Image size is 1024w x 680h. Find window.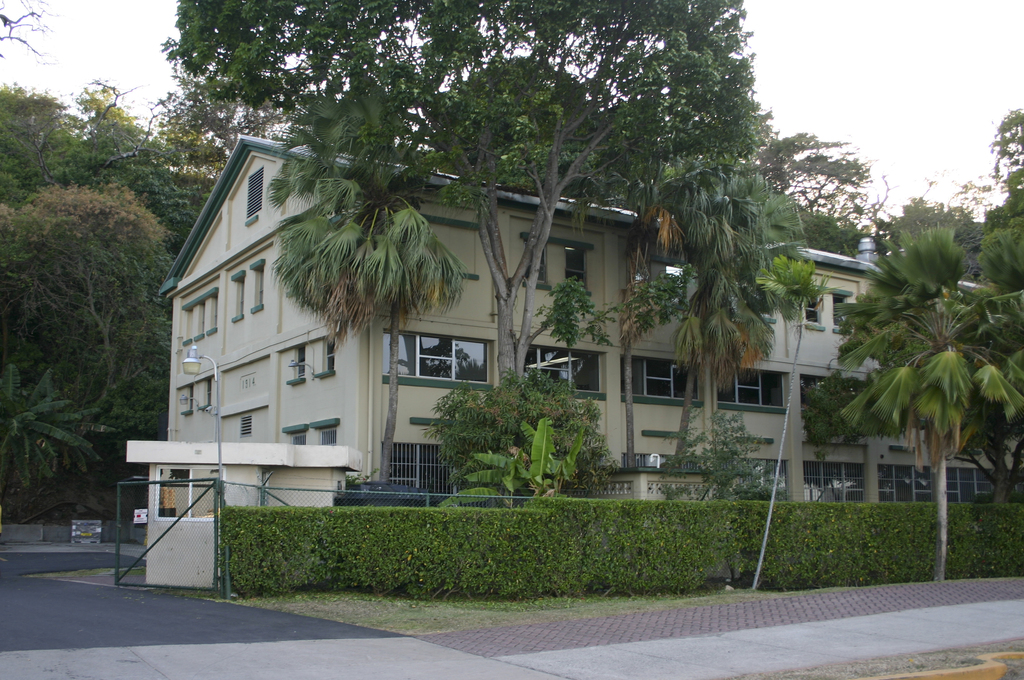
bbox=(227, 273, 244, 327).
